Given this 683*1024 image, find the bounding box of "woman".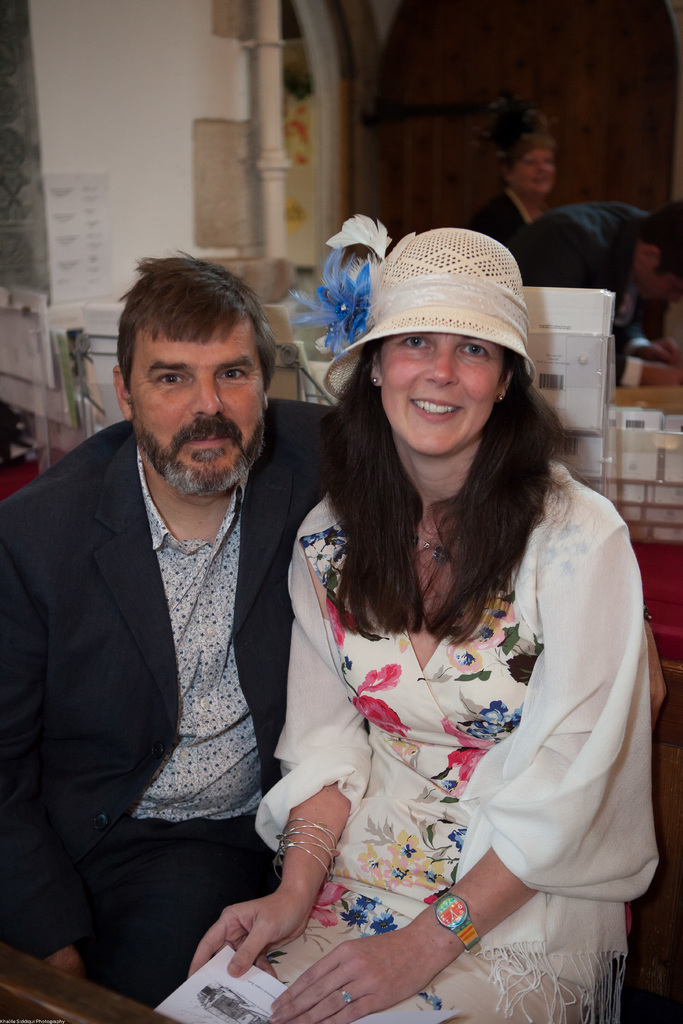
l=470, t=139, r=565, b=244.
